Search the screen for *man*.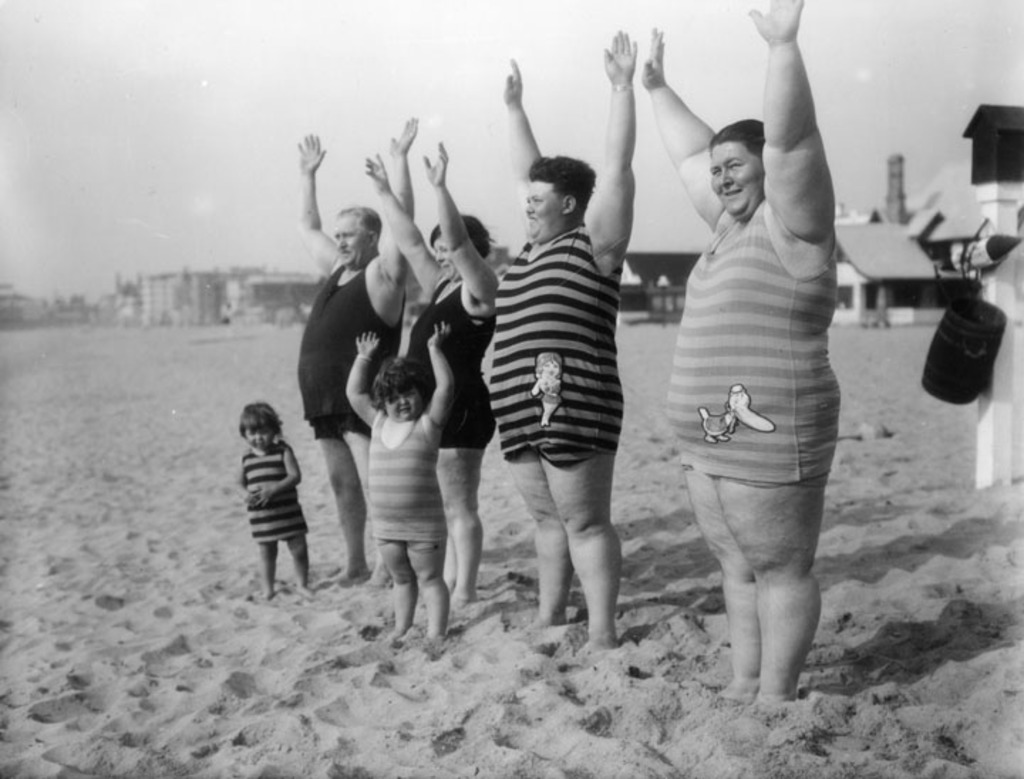
Found at {"x1": 484, "y1": 23, "x2": 623, "y2": 657}.
